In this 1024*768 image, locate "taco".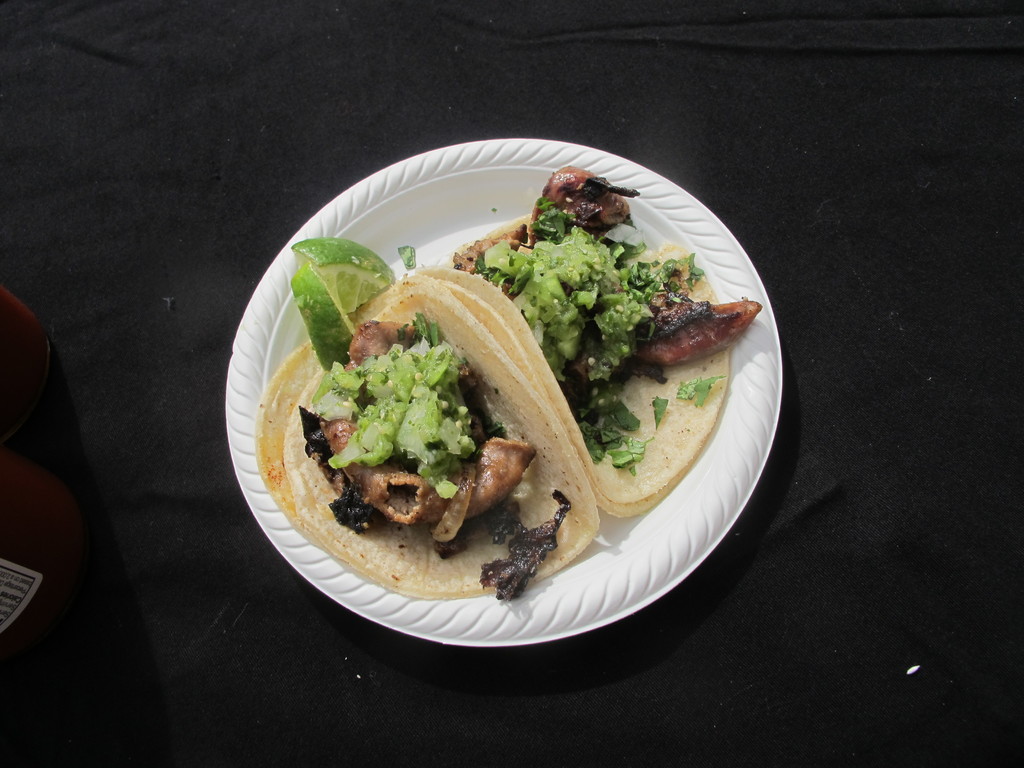
Bounding box: locate(463, 204, 746, 519).
